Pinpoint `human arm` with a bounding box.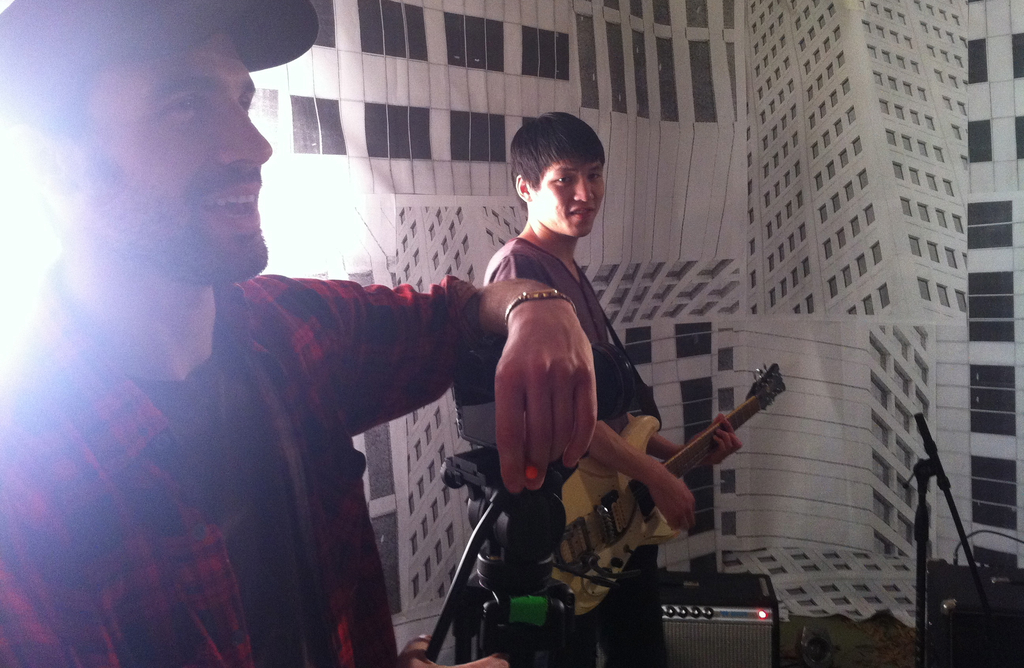
x1=647 y1=426 x2=744 y2=464.
